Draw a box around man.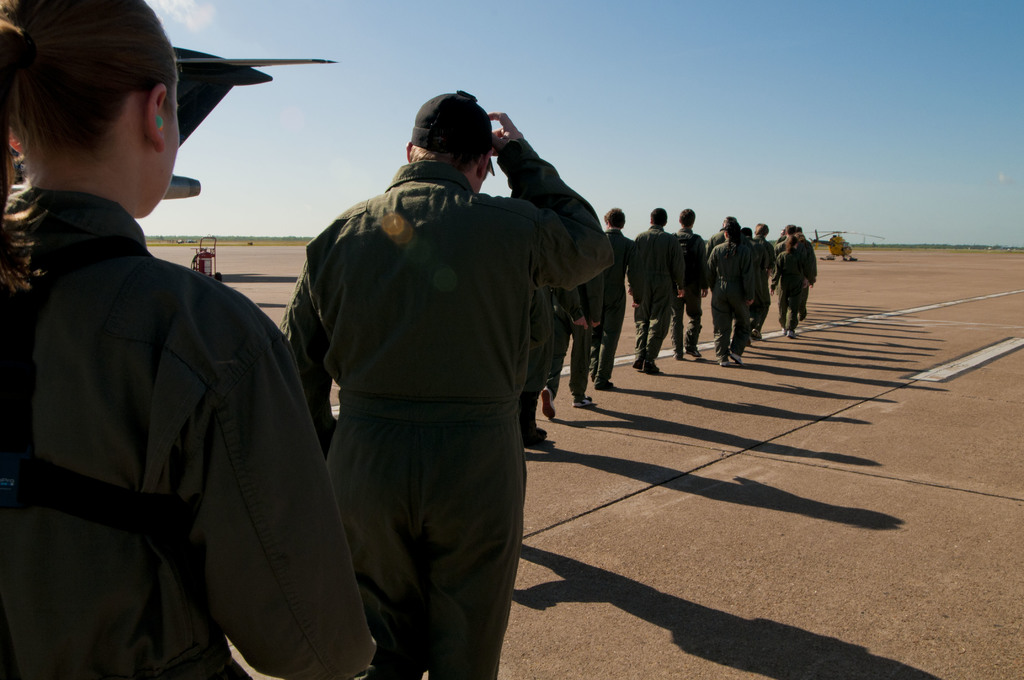
(left=776, top=224, right=797, bottom=328).
